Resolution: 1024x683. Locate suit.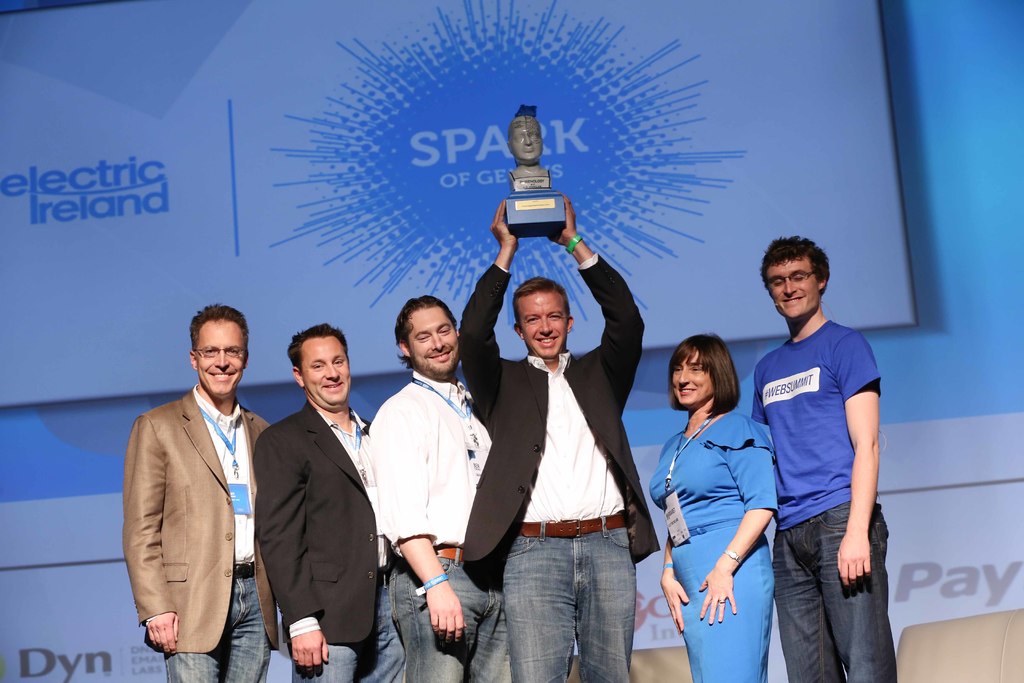
(x1=250, y1=399, x2=369, y2=652).
